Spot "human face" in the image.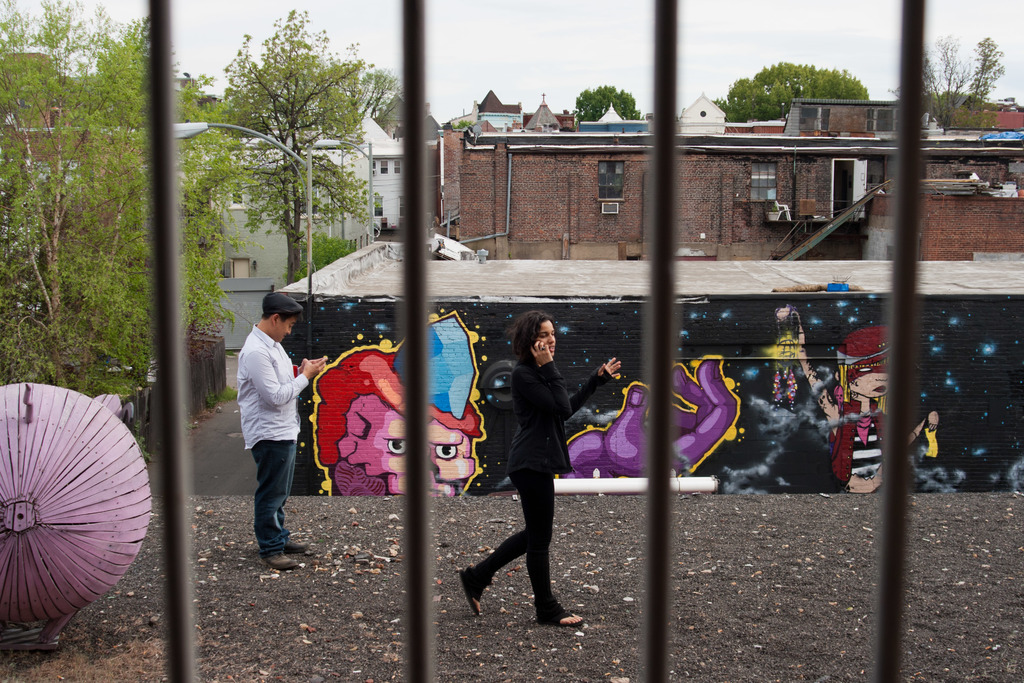
"human face" found at BBox(277, 315, 294, 334).
